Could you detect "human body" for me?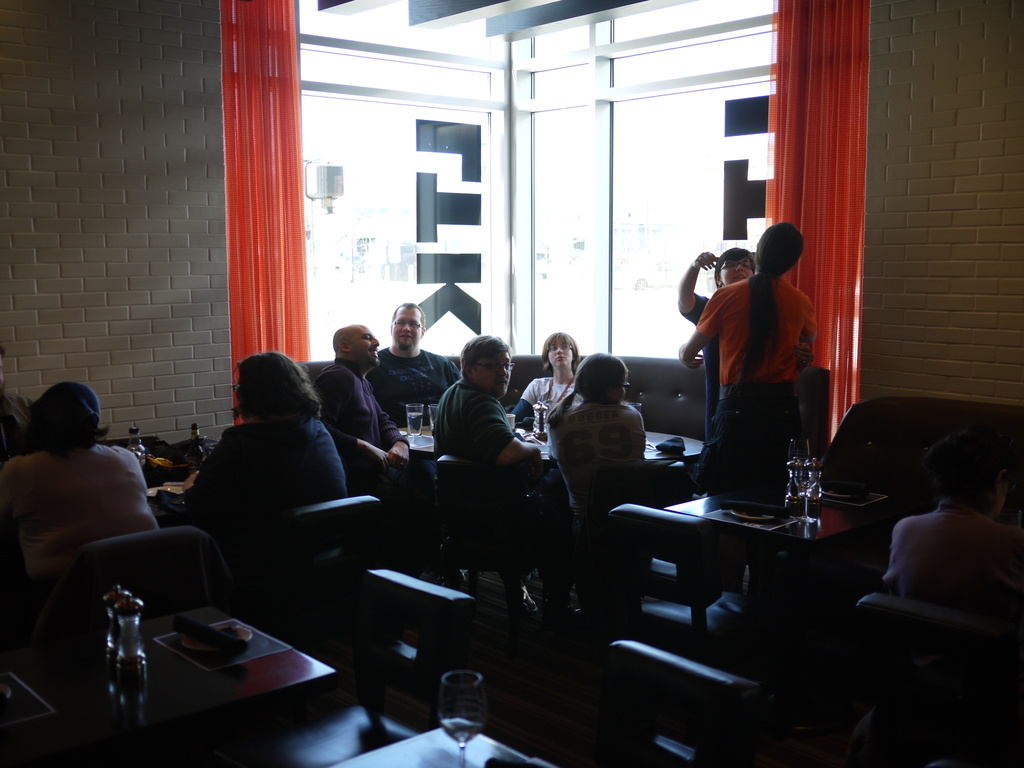
Detection result: x1=874, y1=492, x2=1023, y2=627.
